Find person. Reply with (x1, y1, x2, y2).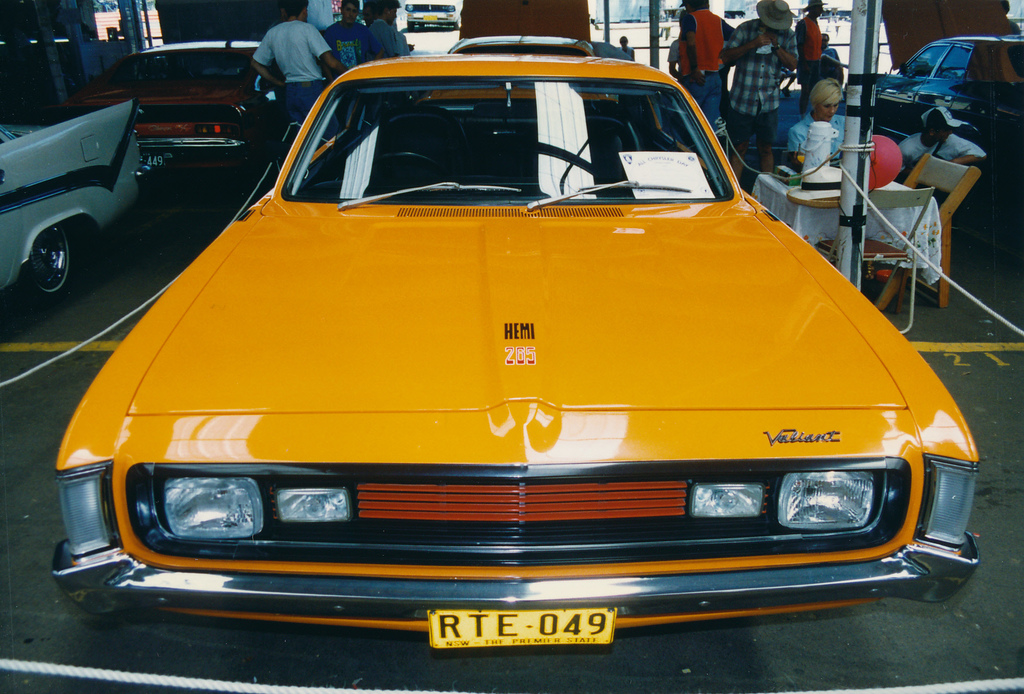
(668, 12, 684, 77).
